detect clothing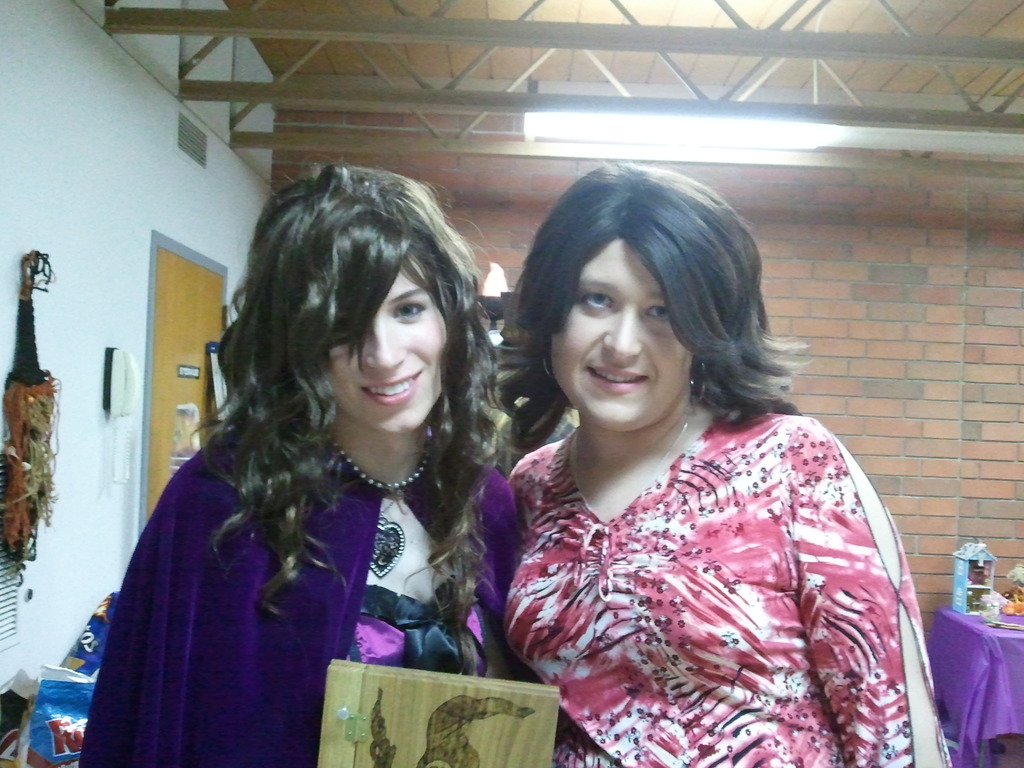
Rect(79, 426, 524, 767)
